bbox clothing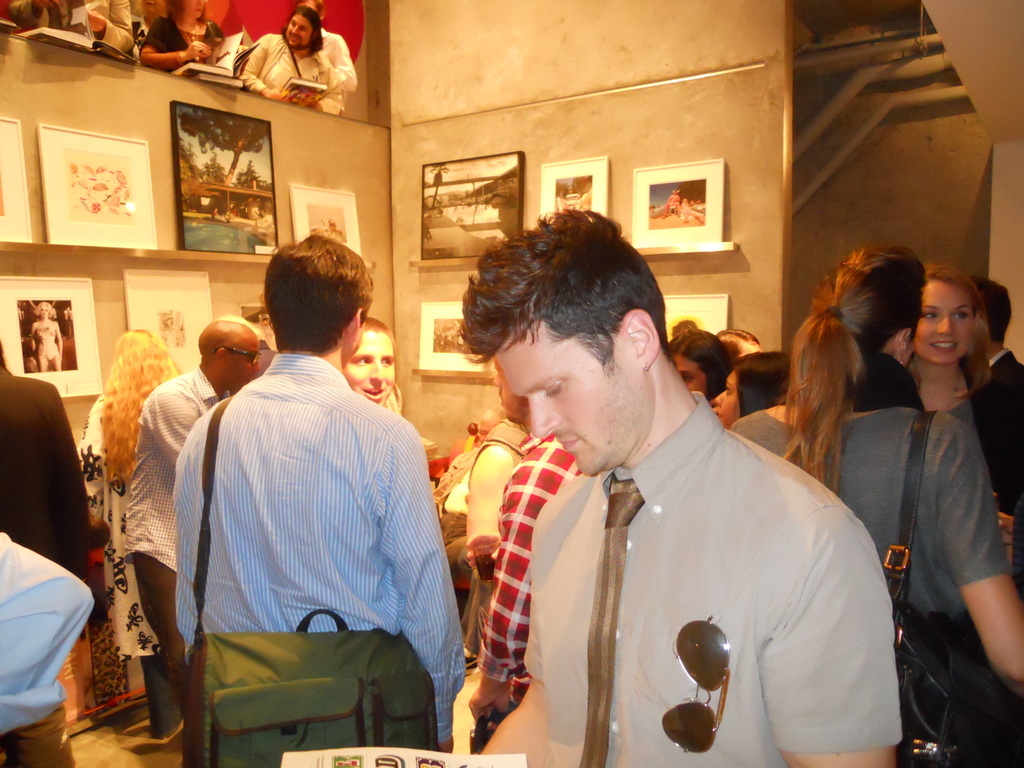
<region>328, 29, 360, 113</region>
